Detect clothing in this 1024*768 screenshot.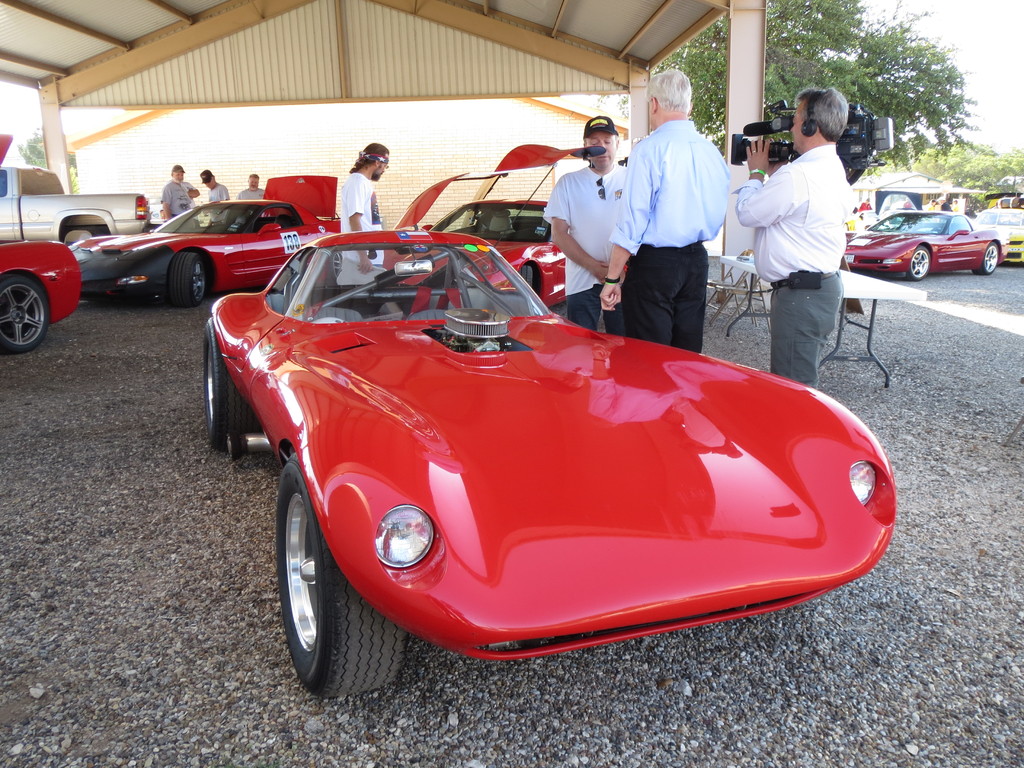
Detection: {"x1": 161, "y1": 179, "x2": 196, "y2": 220}.
